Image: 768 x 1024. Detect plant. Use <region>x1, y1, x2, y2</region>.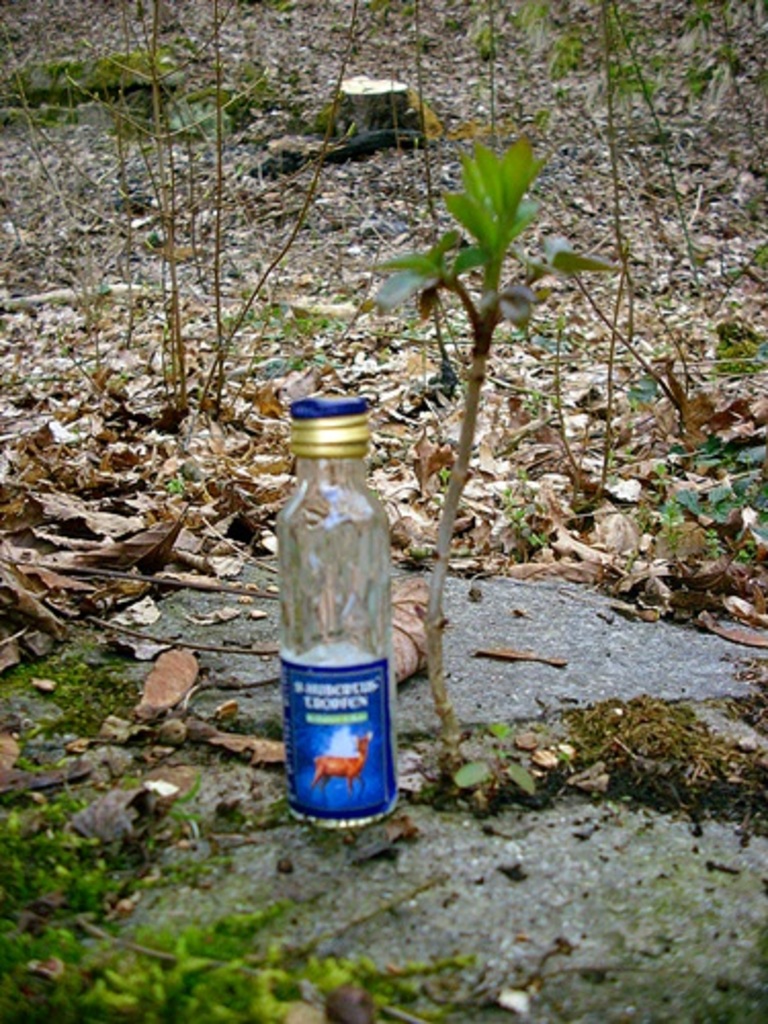
<region>2, 752, 547, 1022</region>.
